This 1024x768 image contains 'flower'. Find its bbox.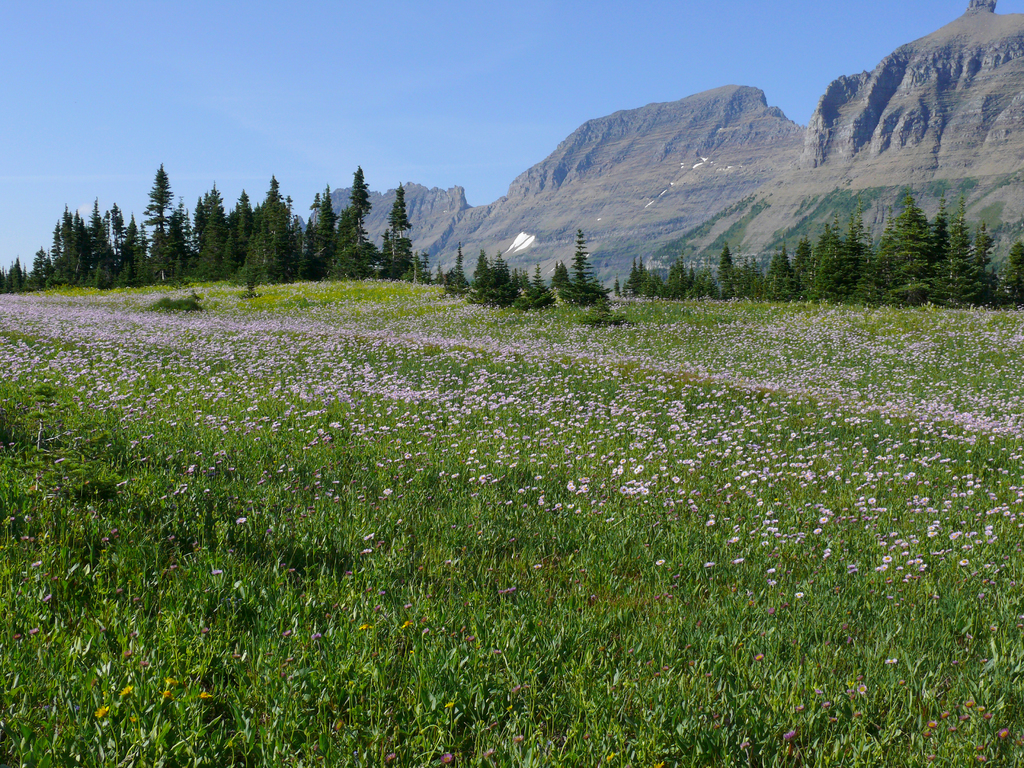
<box>852,709,865,719</box>.
